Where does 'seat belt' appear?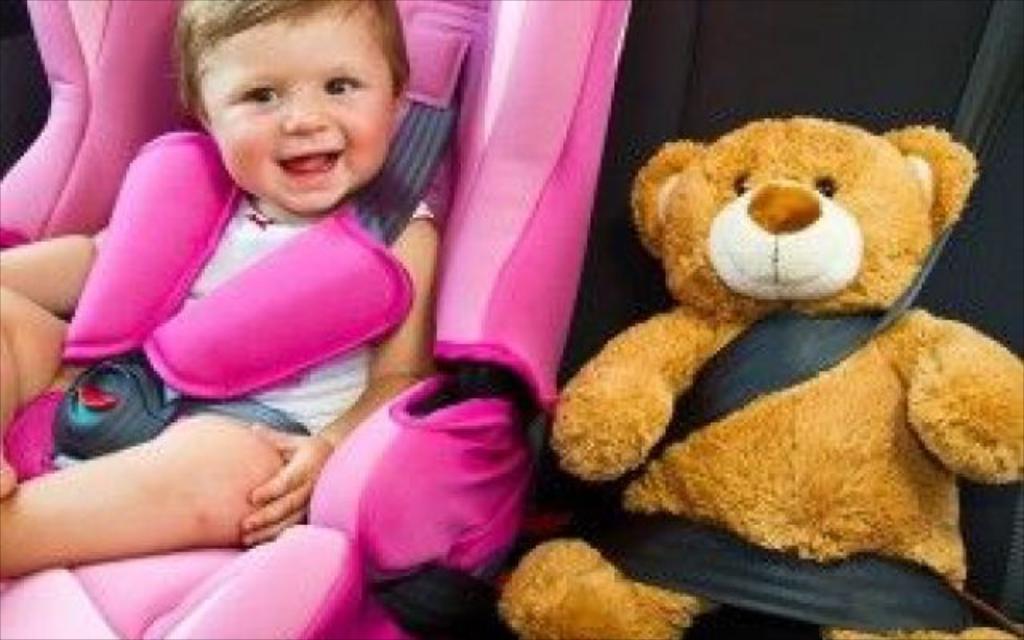
Appears at [left=586, top=0, right=1022, bottom=637].
